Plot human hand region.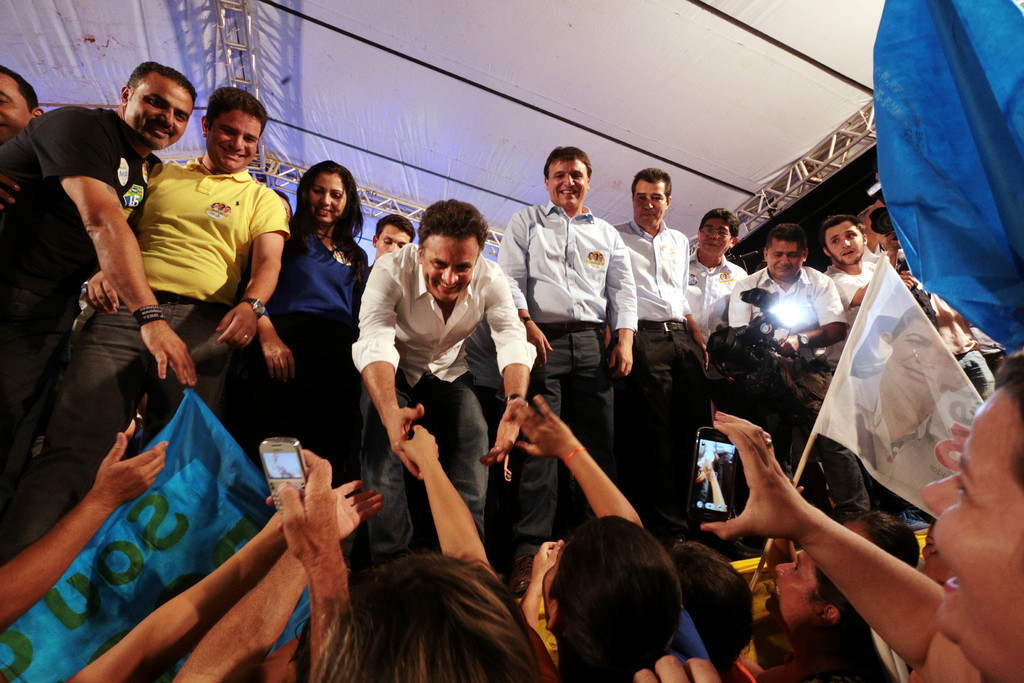
Plotted at rect(479, 395, 531, 465).
